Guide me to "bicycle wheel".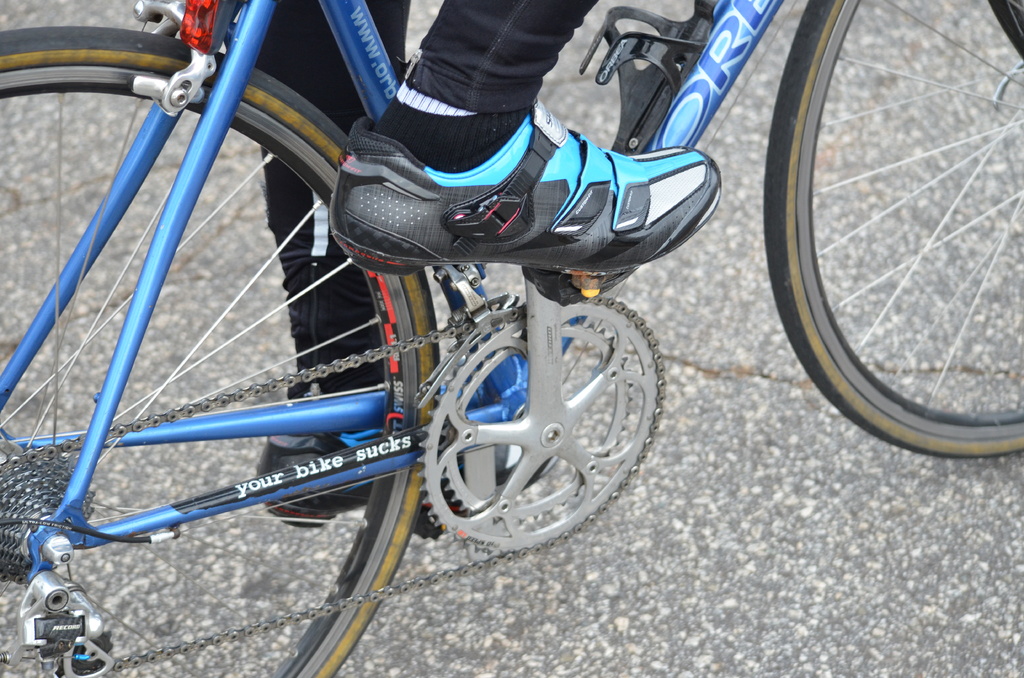
Guidance: bbox=[753, 20, 1023, 465].
